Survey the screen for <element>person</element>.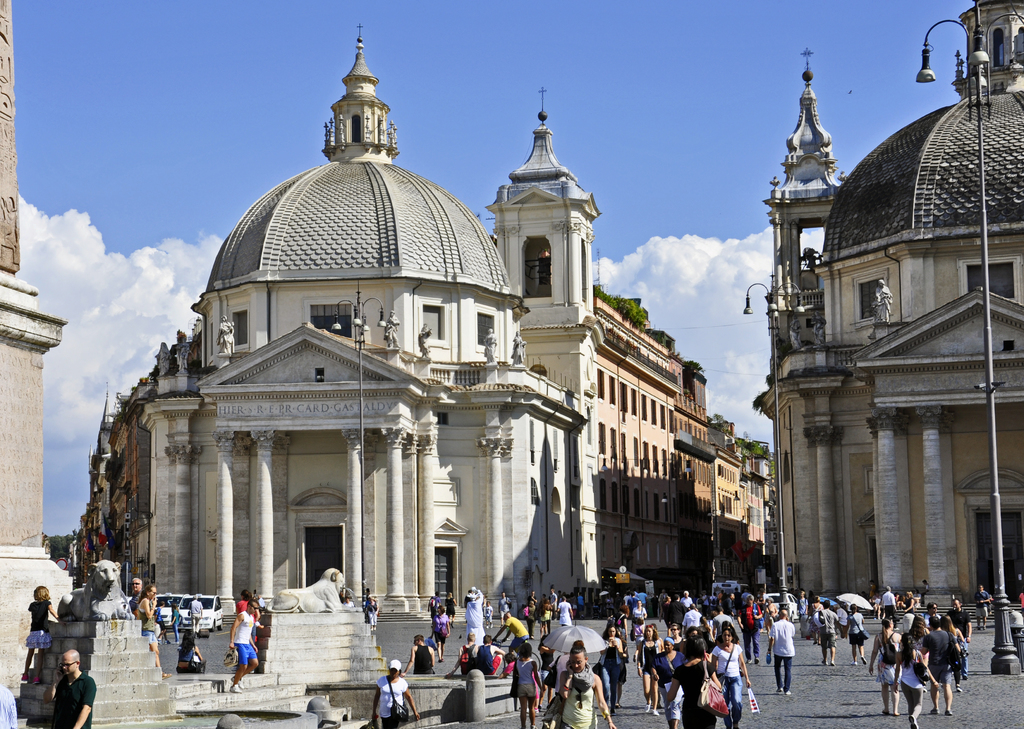
Survey found: x1=413 y1=323 x2=436 y2=362.
